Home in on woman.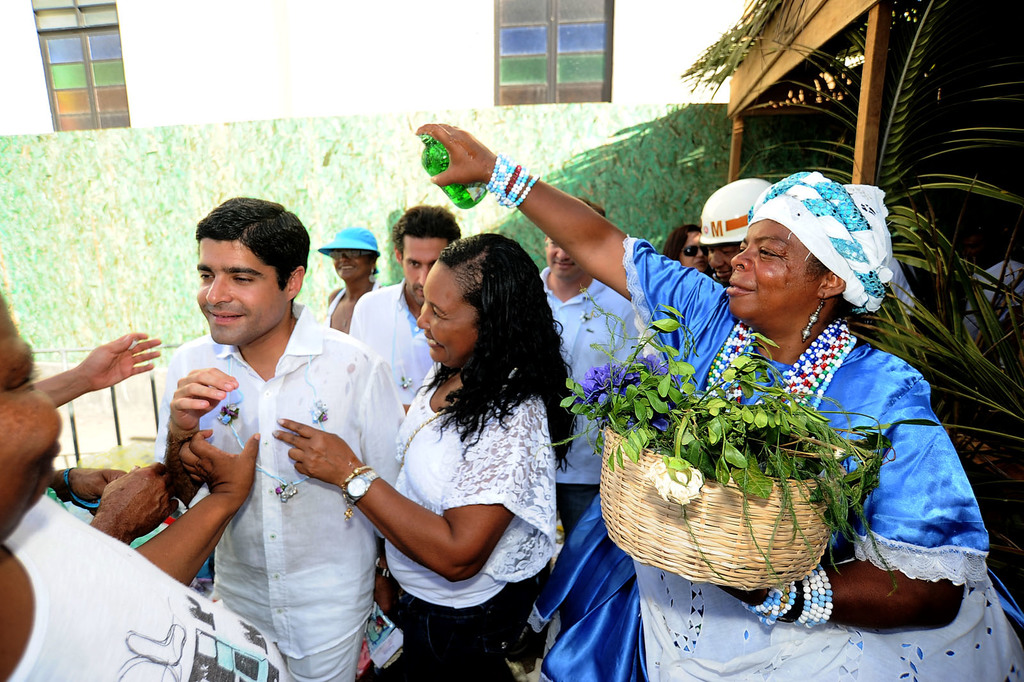
Homed in at x1=268, y1=233, x2=579, y2=681.
